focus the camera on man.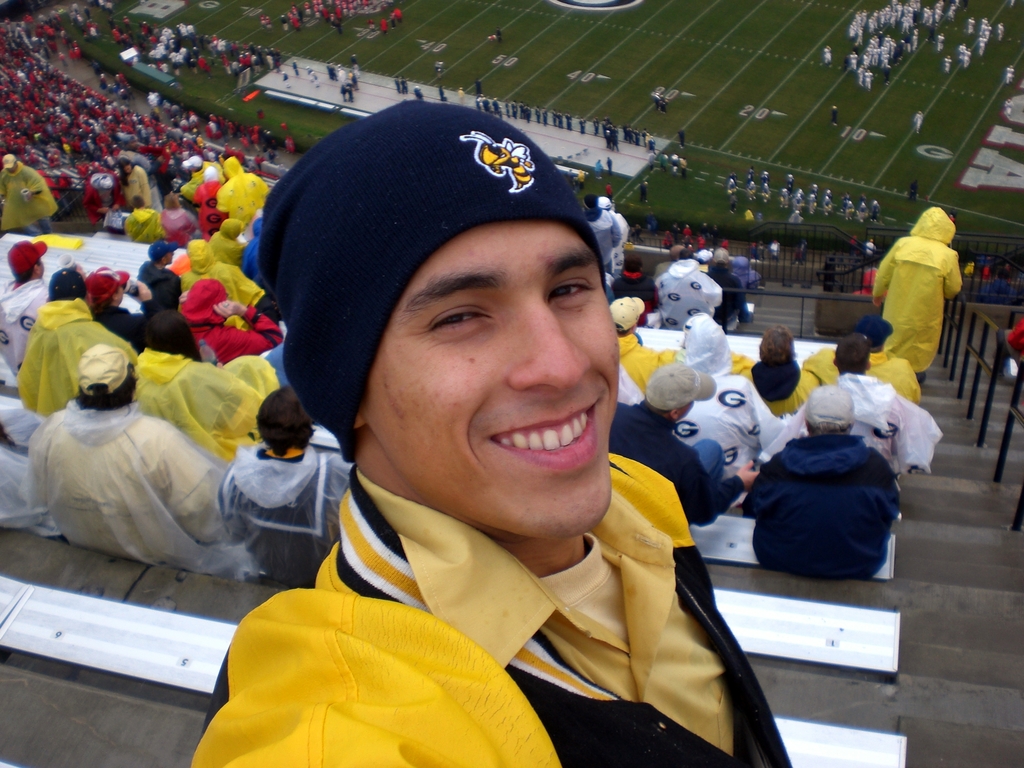
Focus region: left=166, top=119, right=803, bottom=767.
